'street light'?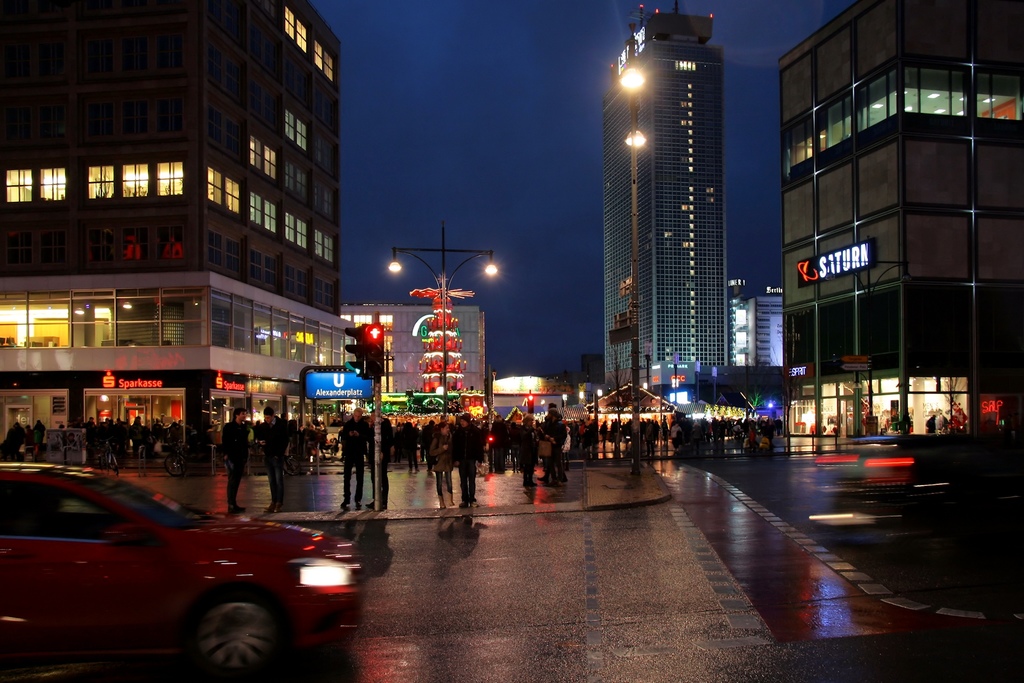
(611,26,646,479)
